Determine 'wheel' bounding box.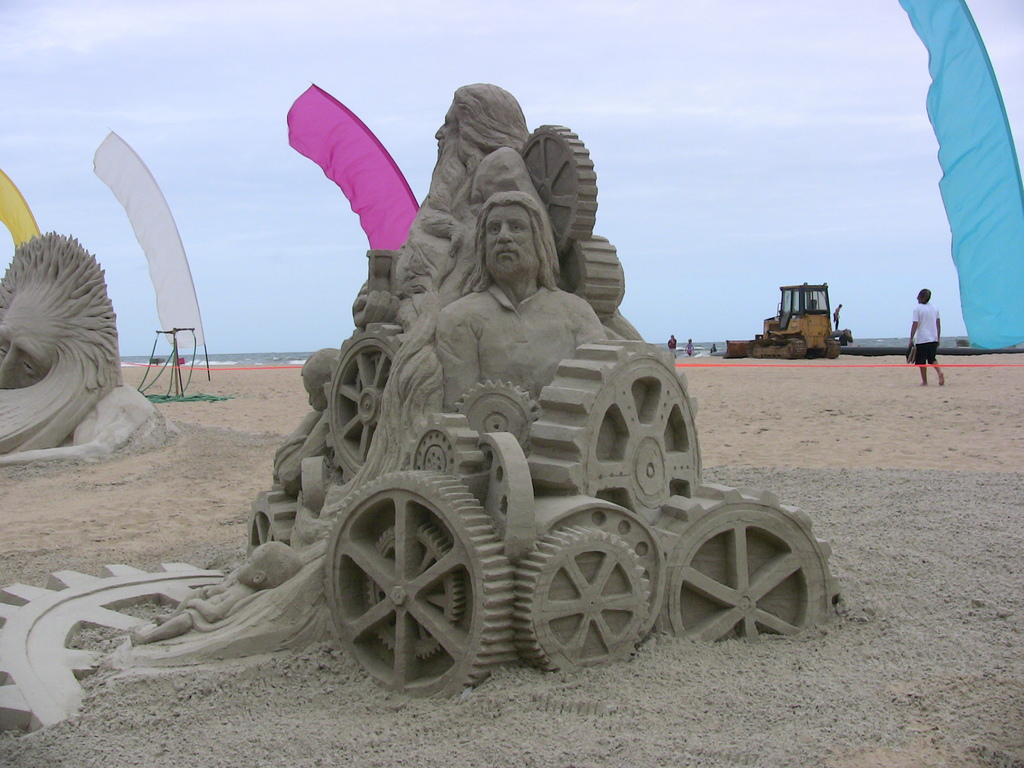
Determined: select_region(518, 122, 599, 260).
